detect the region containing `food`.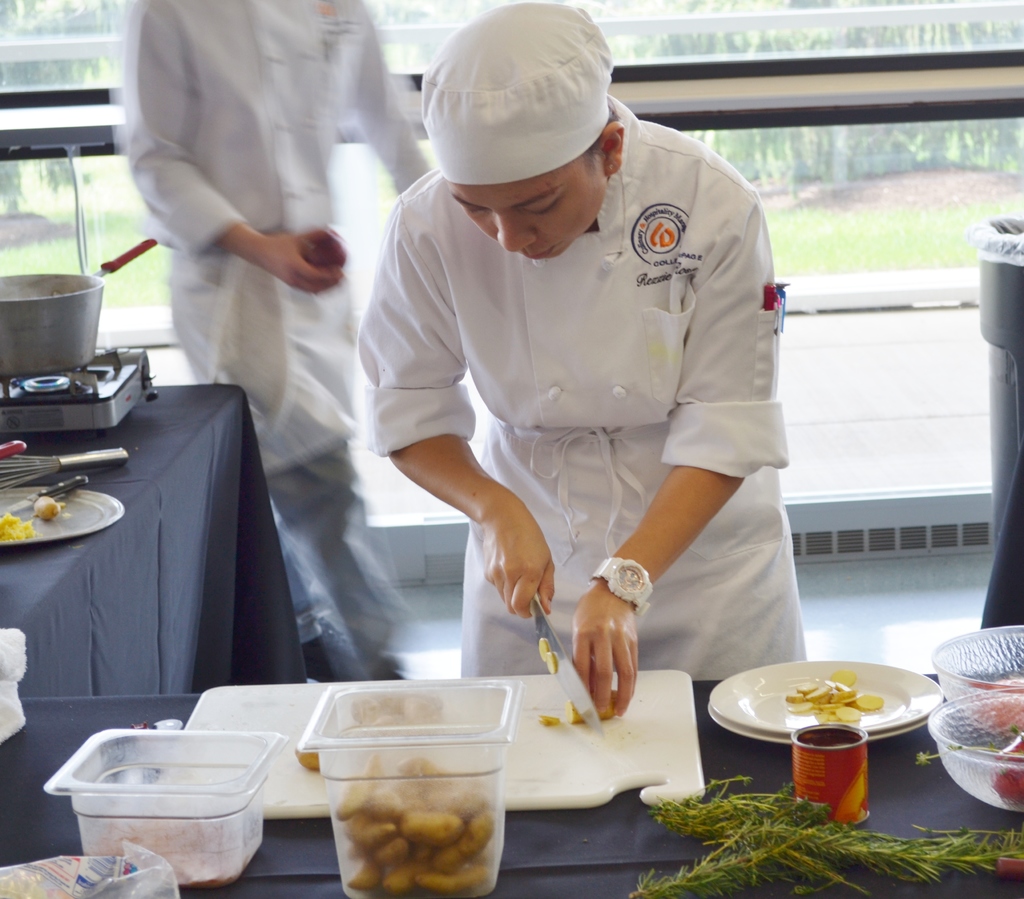
box=[33, 493, 59, 520].
